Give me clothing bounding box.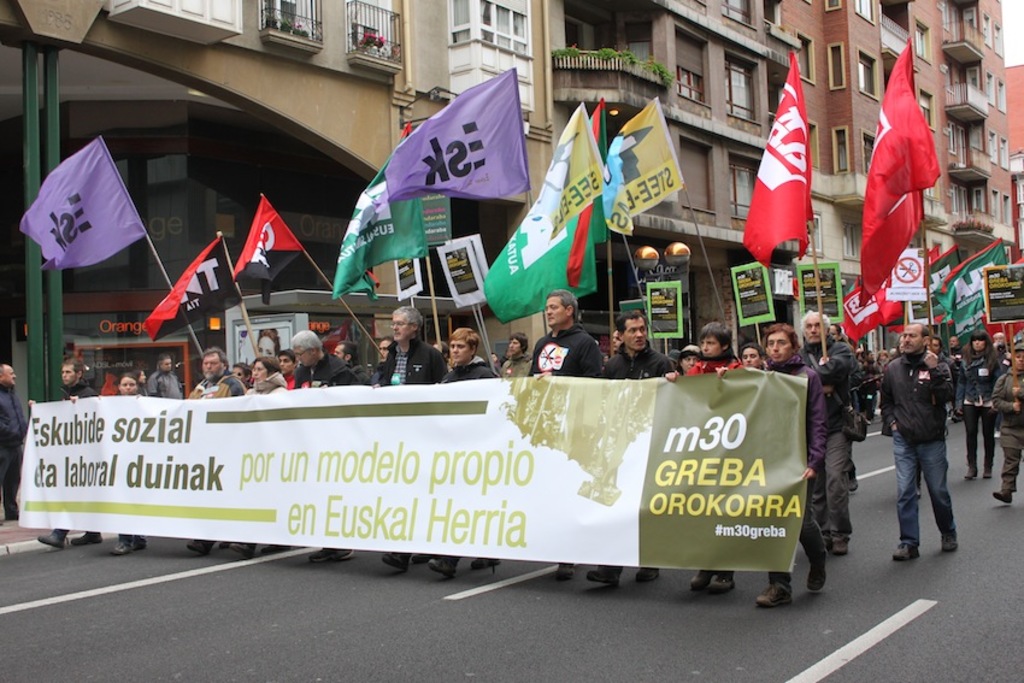
x1=692, y1=349, x2=745, y2=375.
